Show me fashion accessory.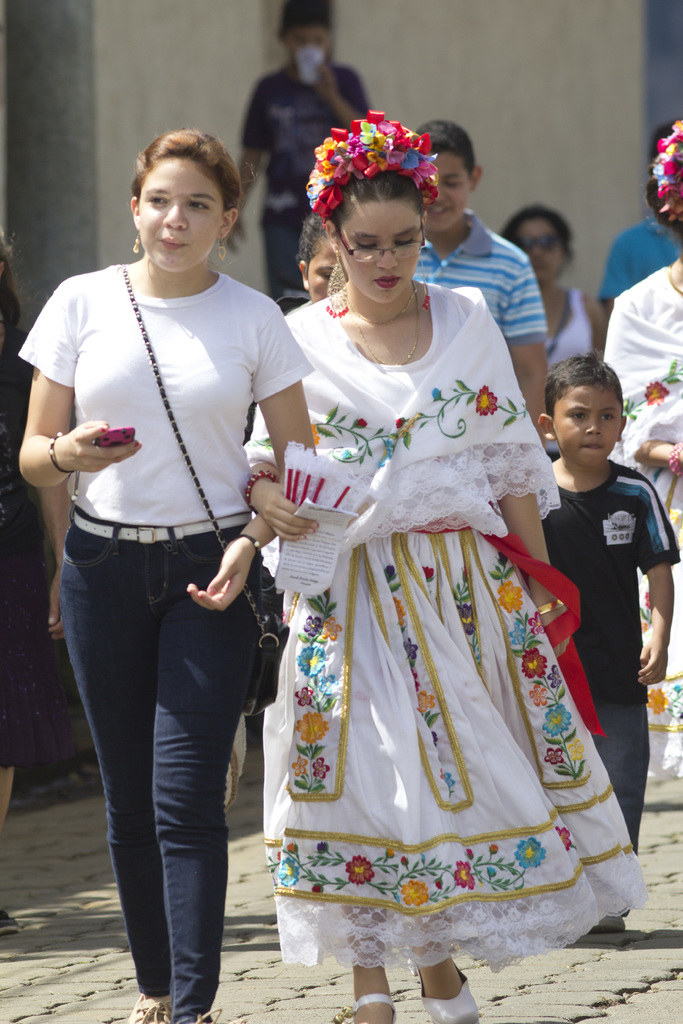
fashion accessory is here: pyautogui.locateOnScreen(652, 121, 682, 227).
